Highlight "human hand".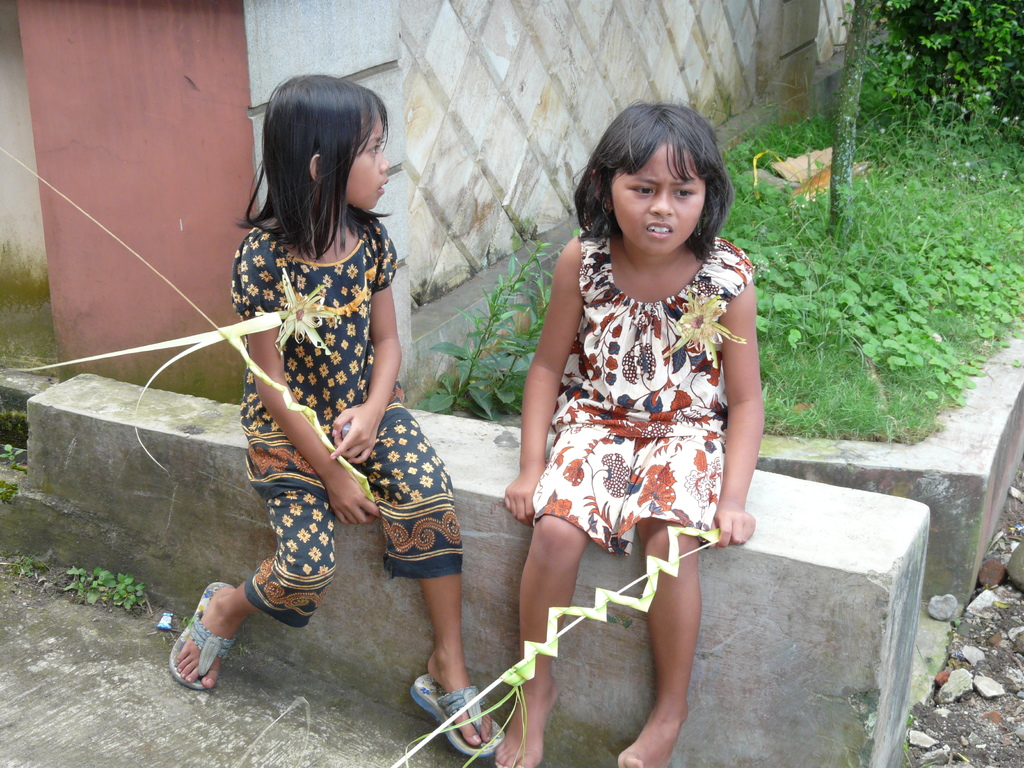
Highlighted region: (left=326, top=465, right=381, bottom=529).
